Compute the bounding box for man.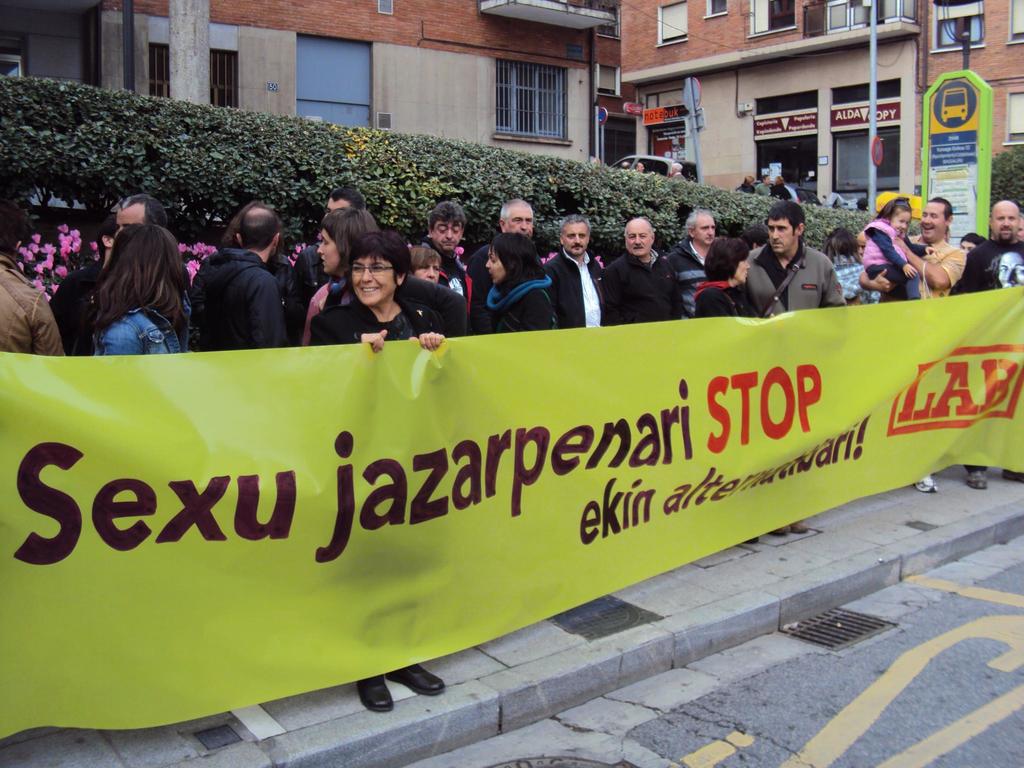
[left=292, top=189, right=362, bottom=338].
